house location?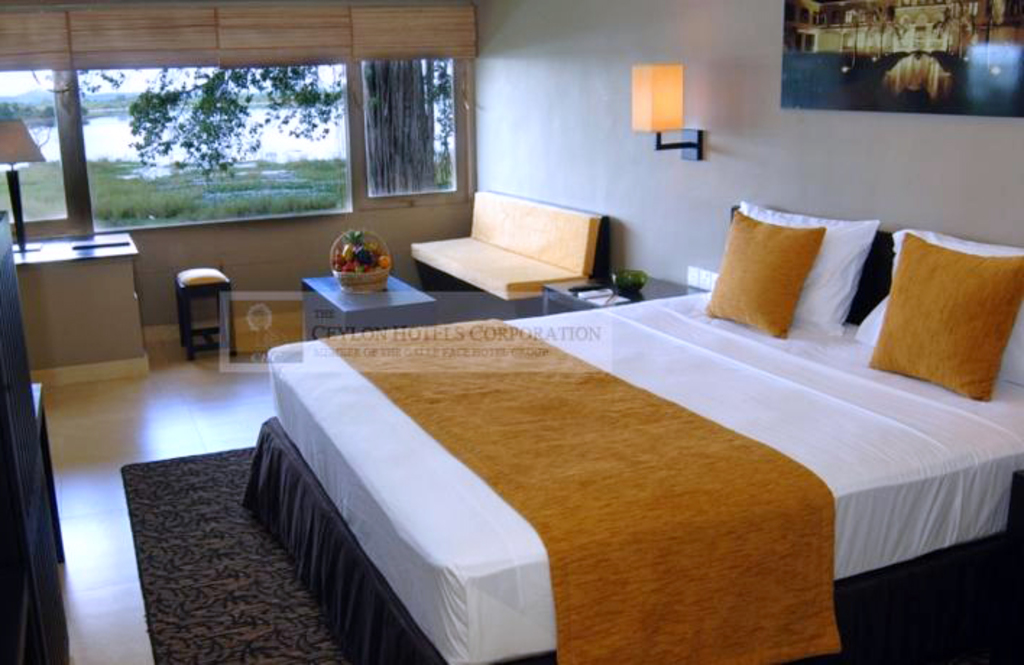
locate(0, 55, 1023, 620)
